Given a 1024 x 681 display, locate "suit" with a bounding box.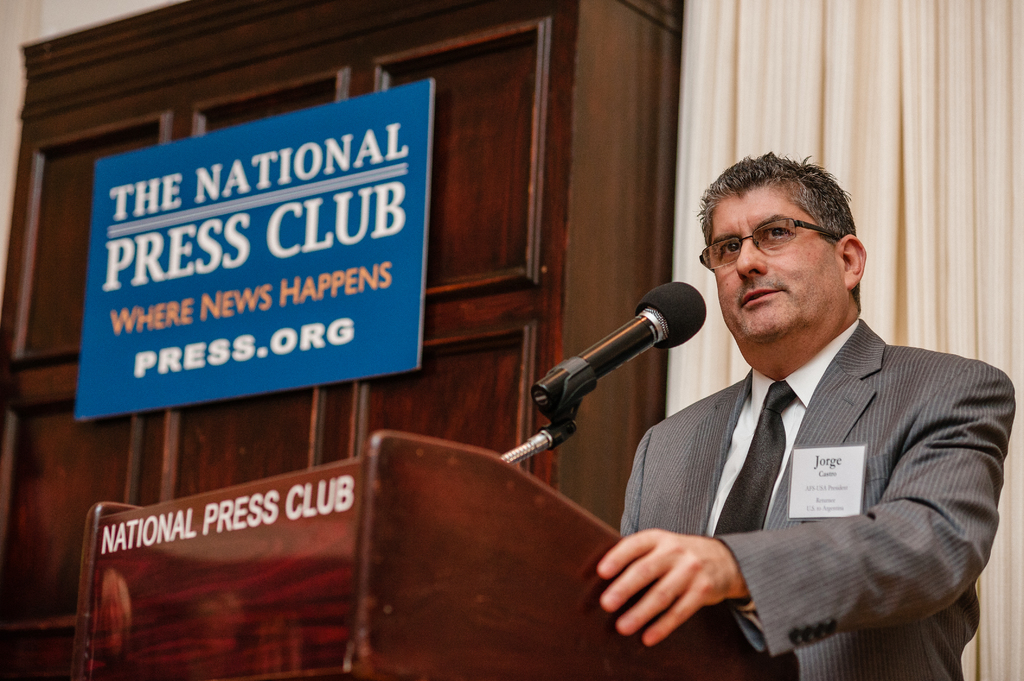
Located: [620, 319, 1016, 680].
